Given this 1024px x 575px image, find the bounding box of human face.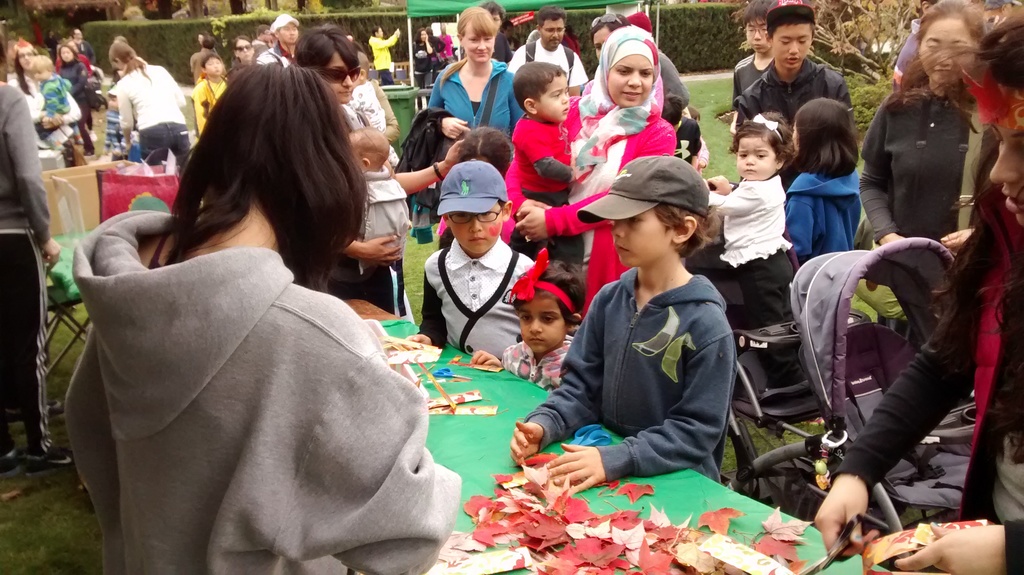
detection(611, 55, 651, 109).
